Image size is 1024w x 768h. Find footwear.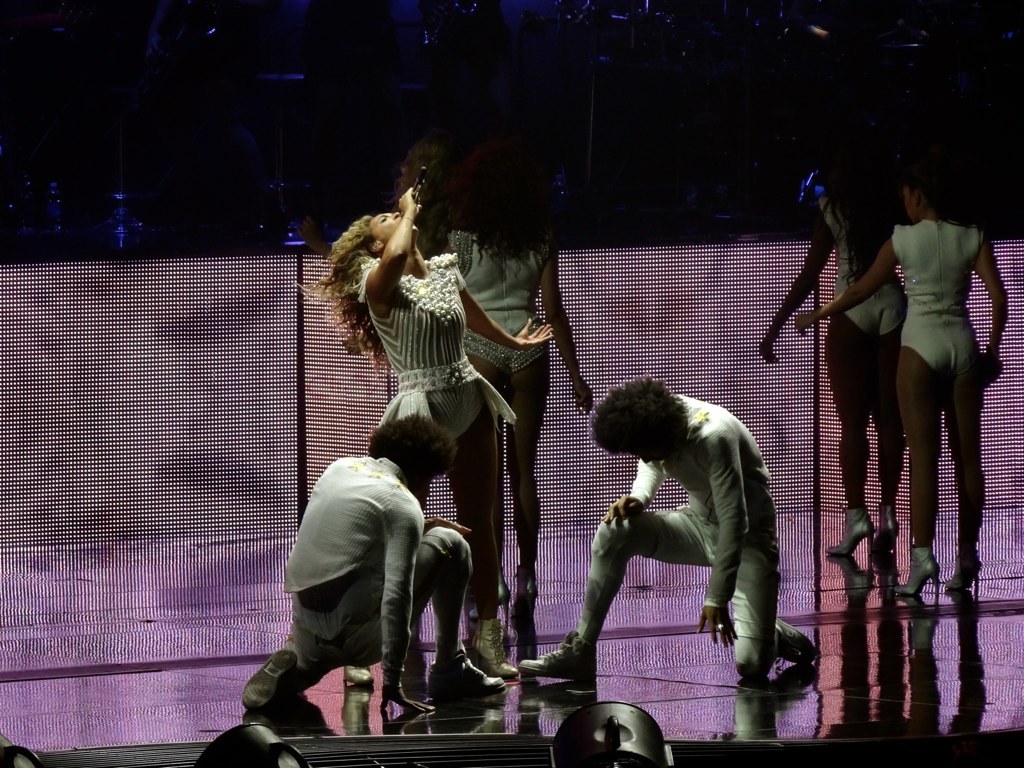
{"left": 343, "top": 664, "right": 374, "bottom": 683}.
